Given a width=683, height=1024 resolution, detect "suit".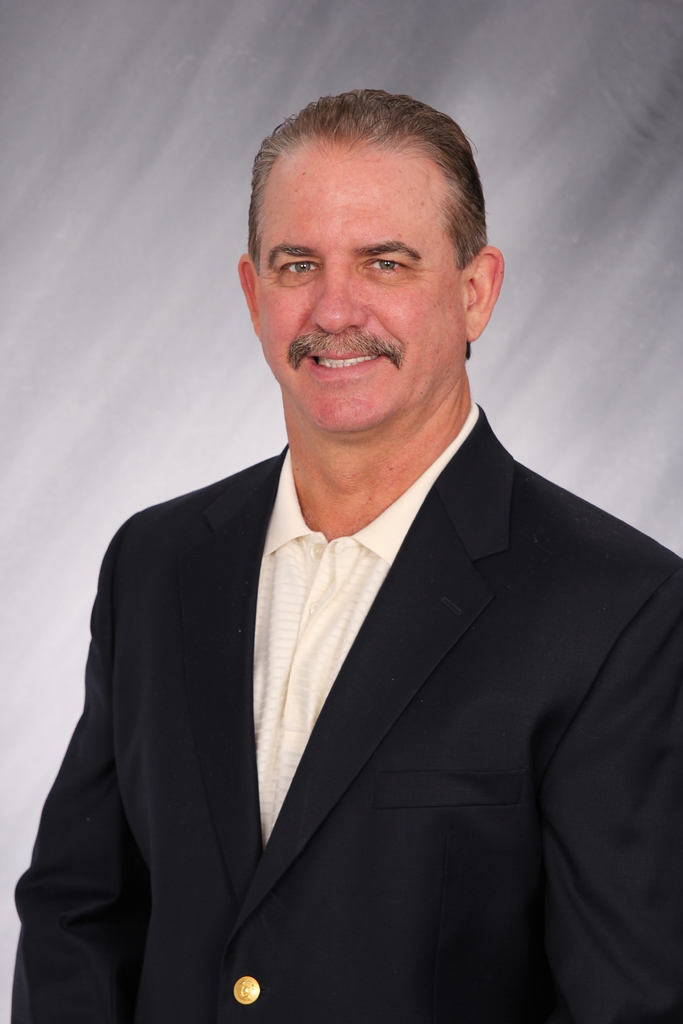
x1=40 y1=200 x2=655 y2=1021.
